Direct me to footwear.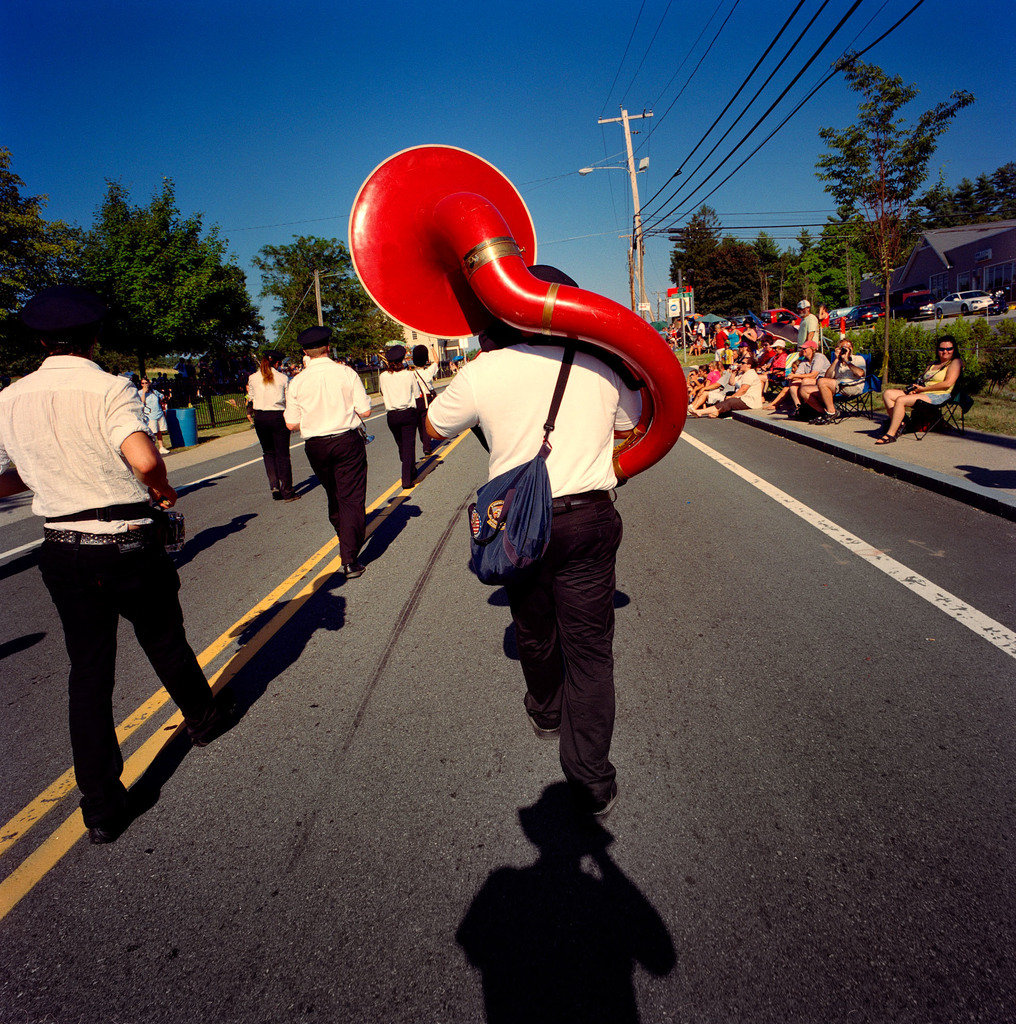
Direction: BBox(819, 412, 841, 422).
